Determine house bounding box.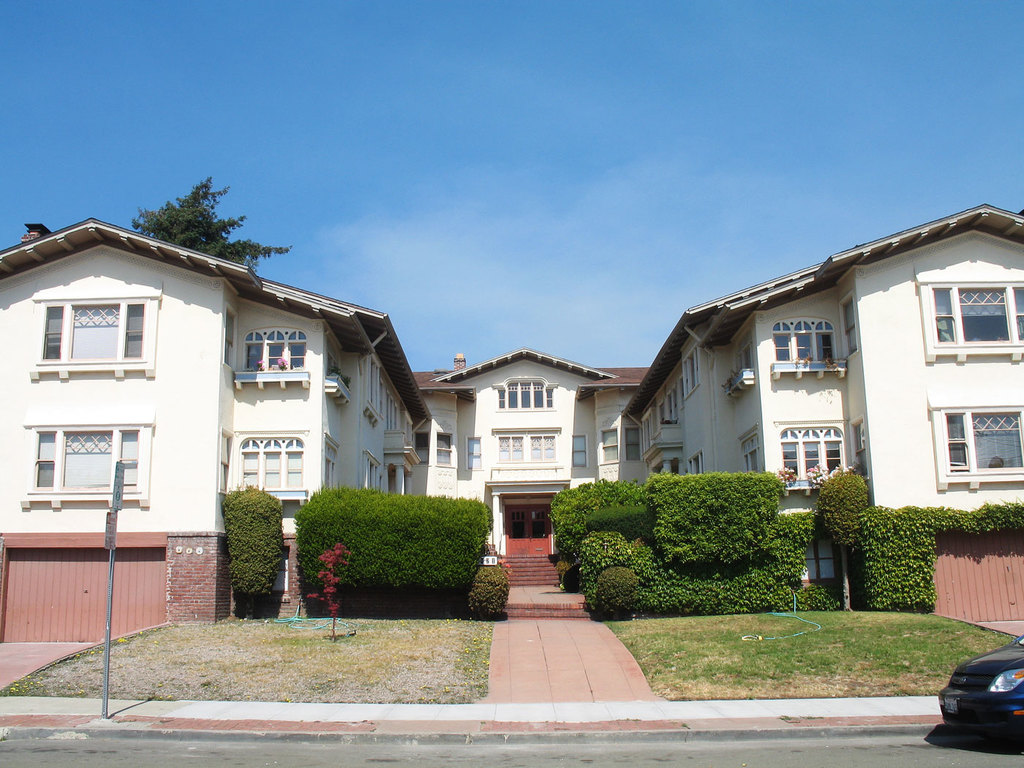
Determined: 0,200,1023,638.
